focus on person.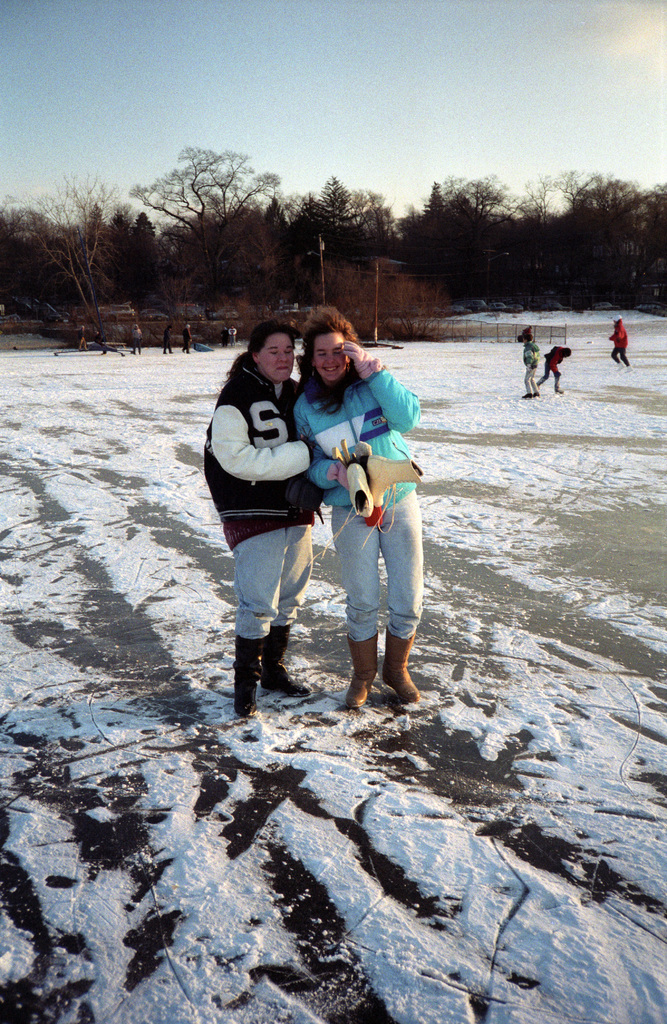
Focused at bbox=[230, 319, 236, 347].
